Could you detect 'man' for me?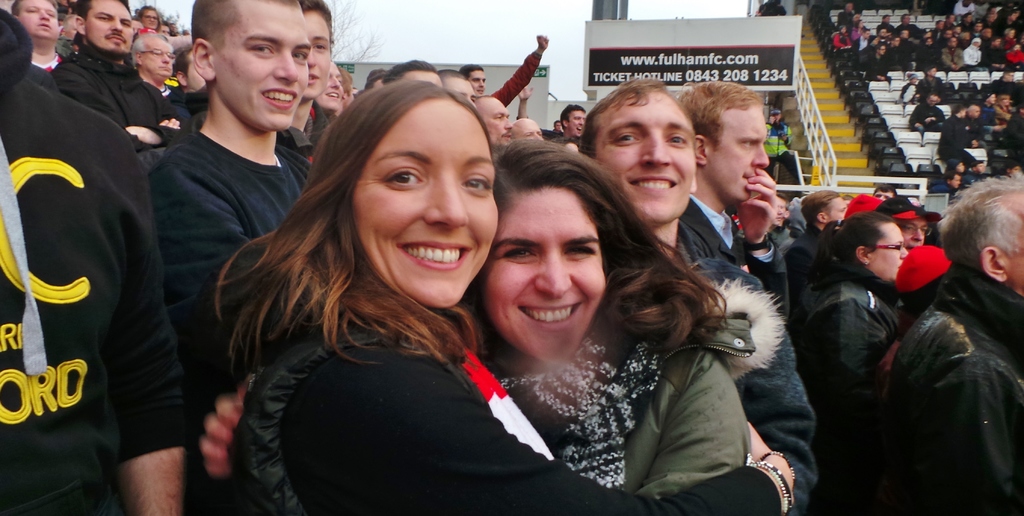
Detection result: Rect(461, 35, 543, 117).
